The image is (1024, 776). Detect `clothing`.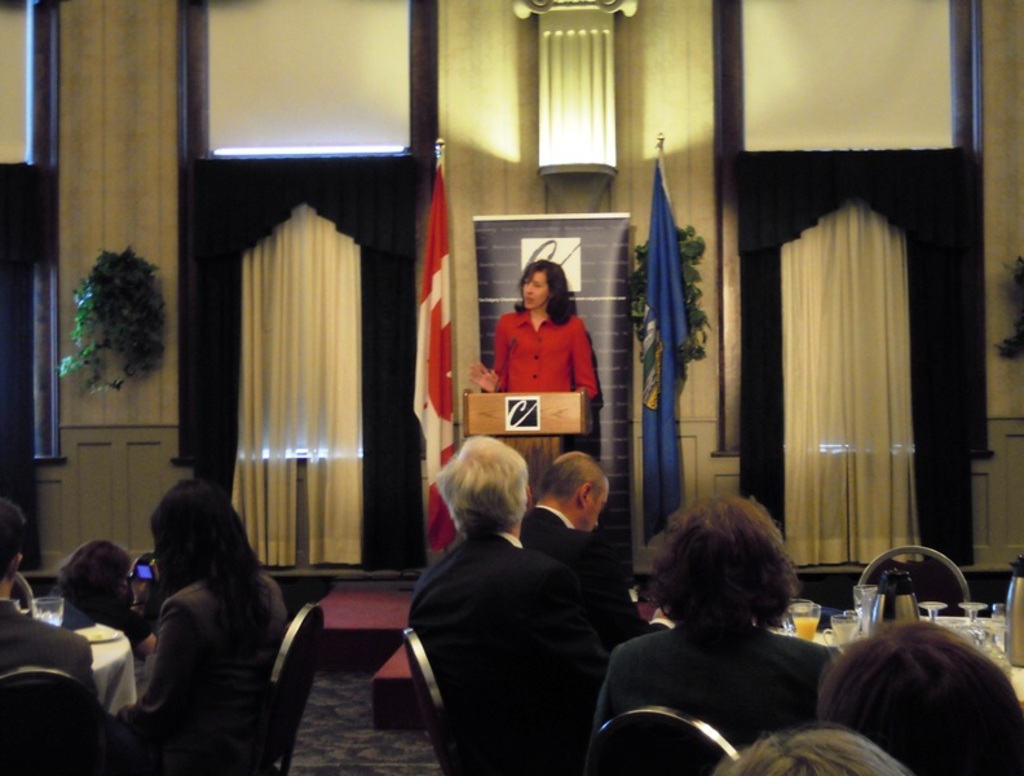
Detection: (515,506,615,591).
